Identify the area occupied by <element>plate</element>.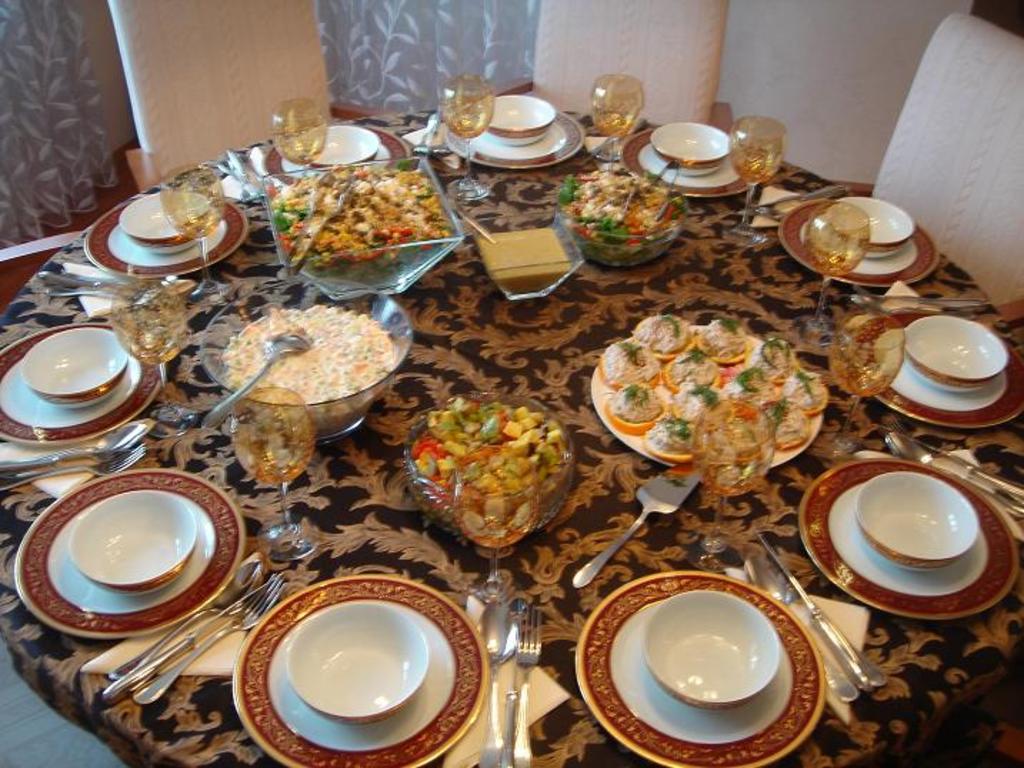
Area: 6 325 149 453.
